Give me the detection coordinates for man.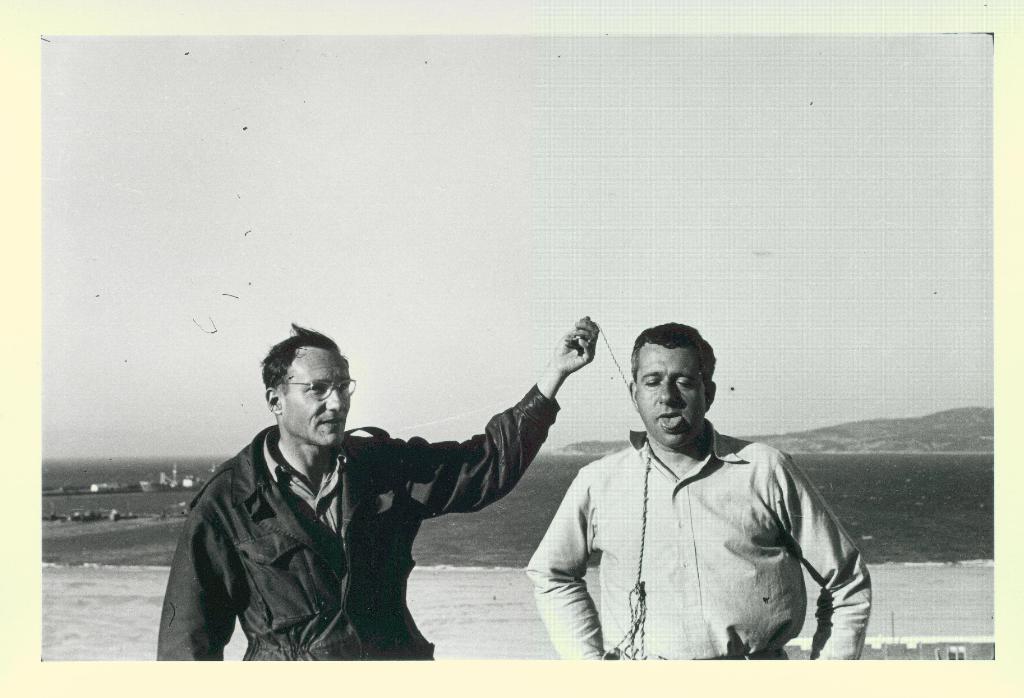
[541, 331, 874, 675].
